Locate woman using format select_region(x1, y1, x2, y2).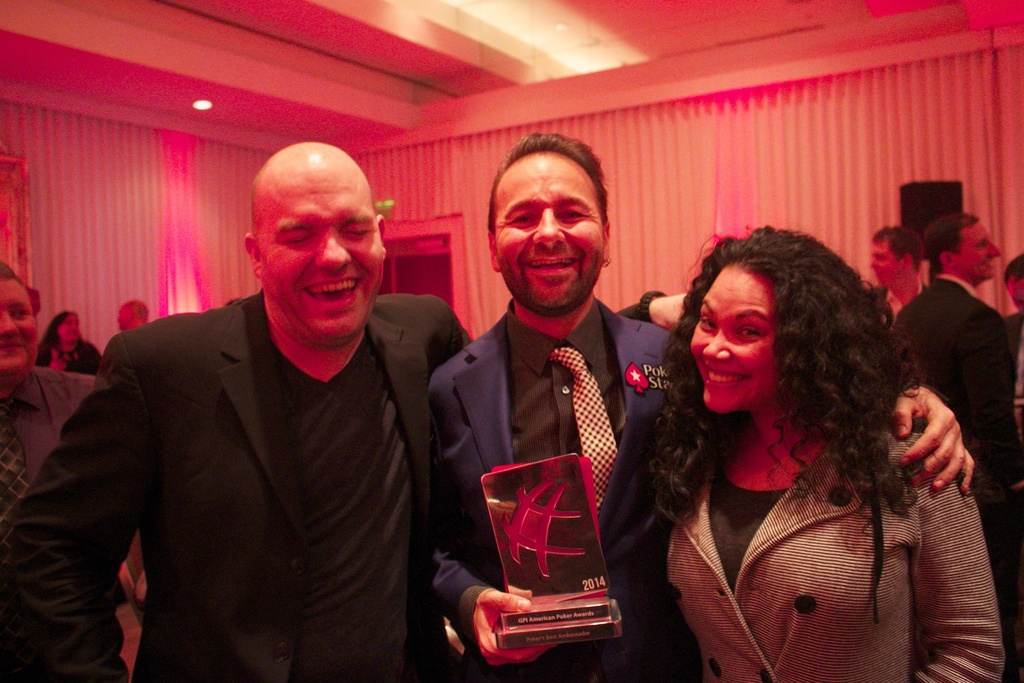
select_region(40, 306, 108, 372).
